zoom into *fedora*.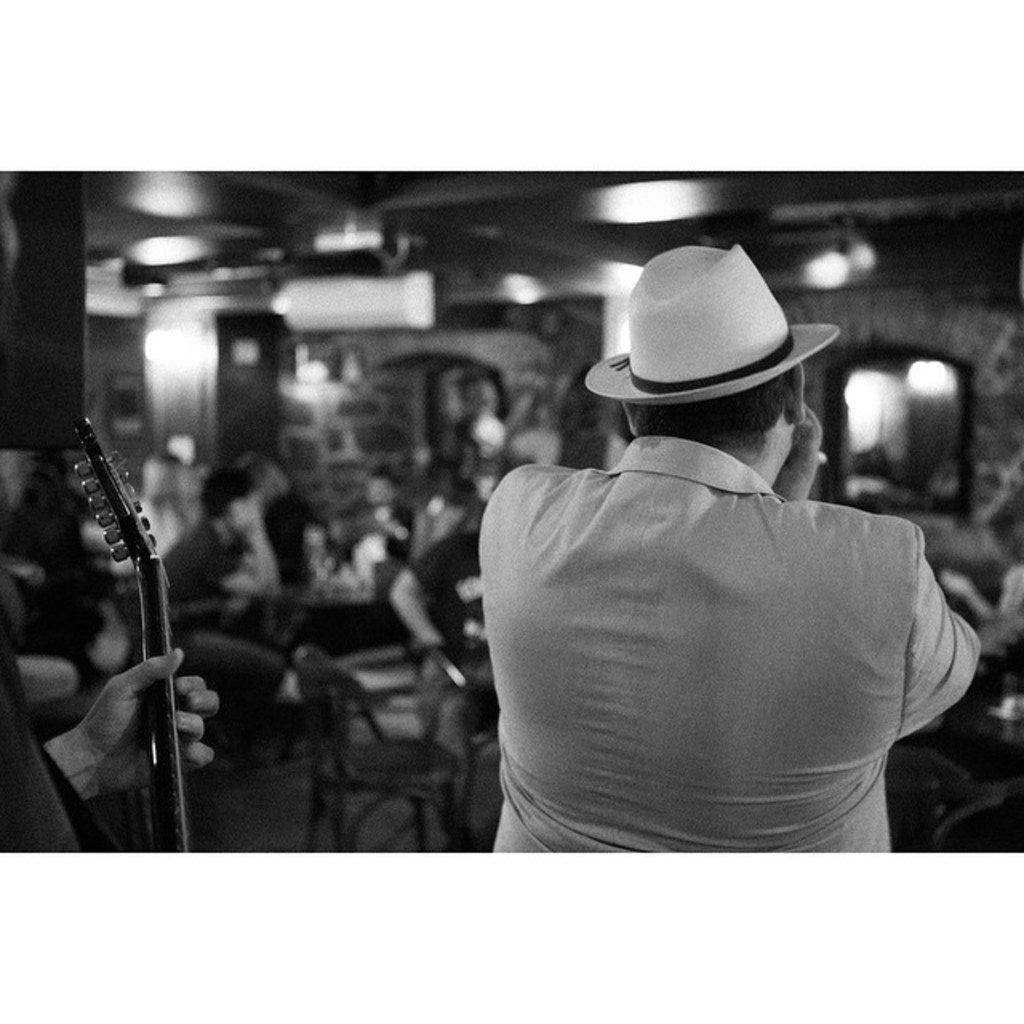
Zoom target: BBox(582, 245, 840, 405).
